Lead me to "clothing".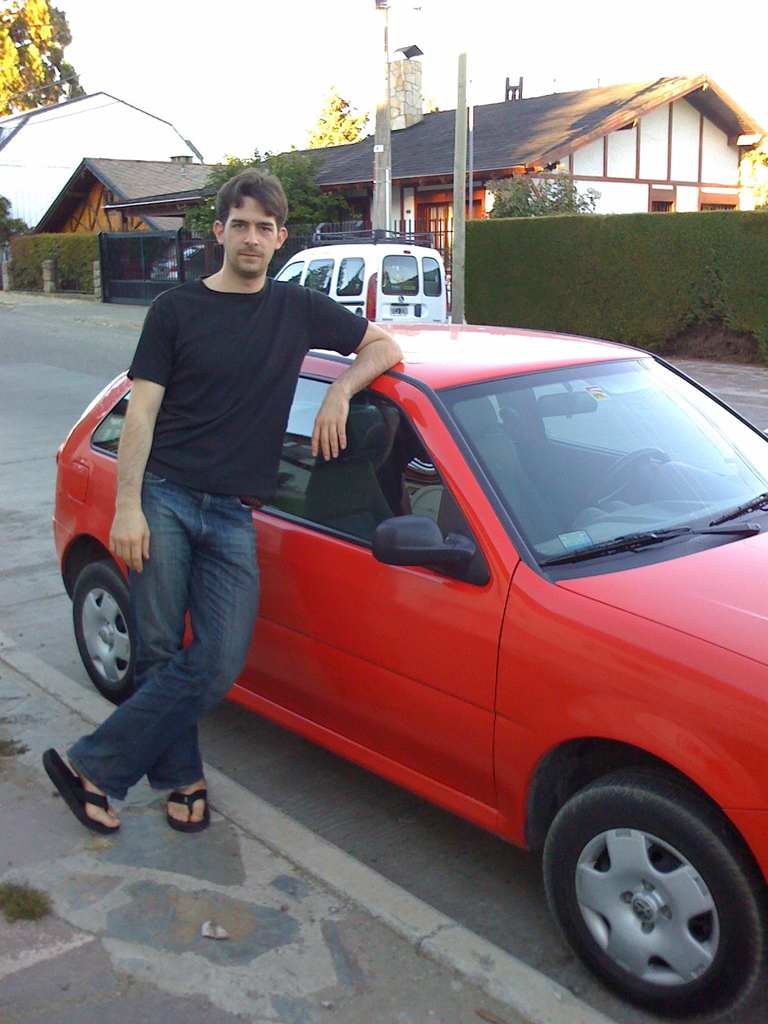
Lead to crop(126, 279, 367, 498).
